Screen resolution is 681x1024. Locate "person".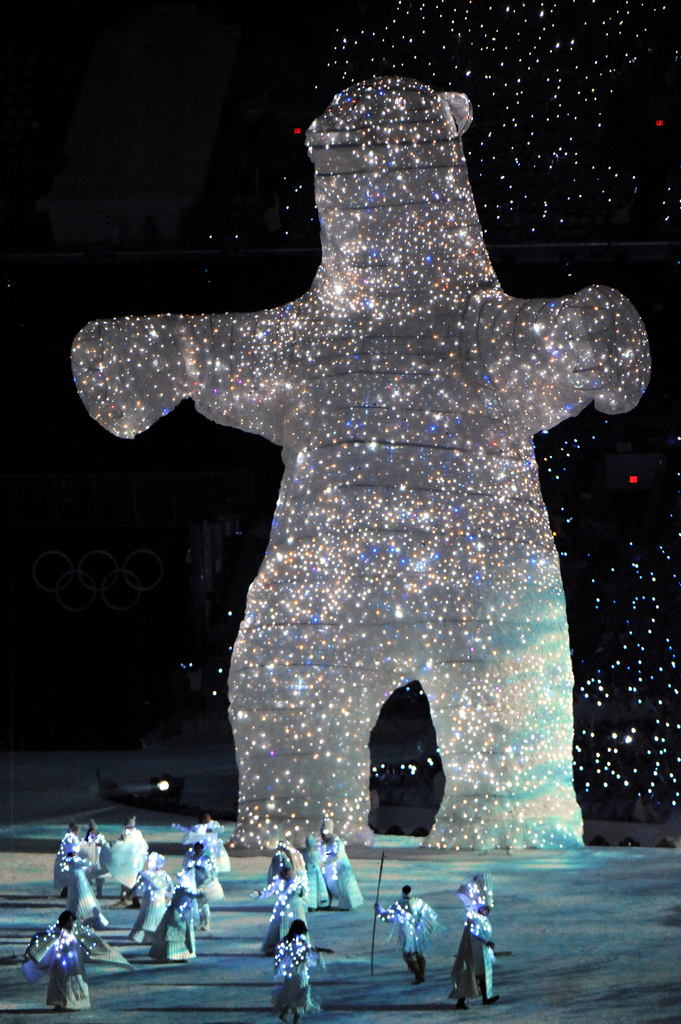
left=63, top=840, right=113, bottom=929.
